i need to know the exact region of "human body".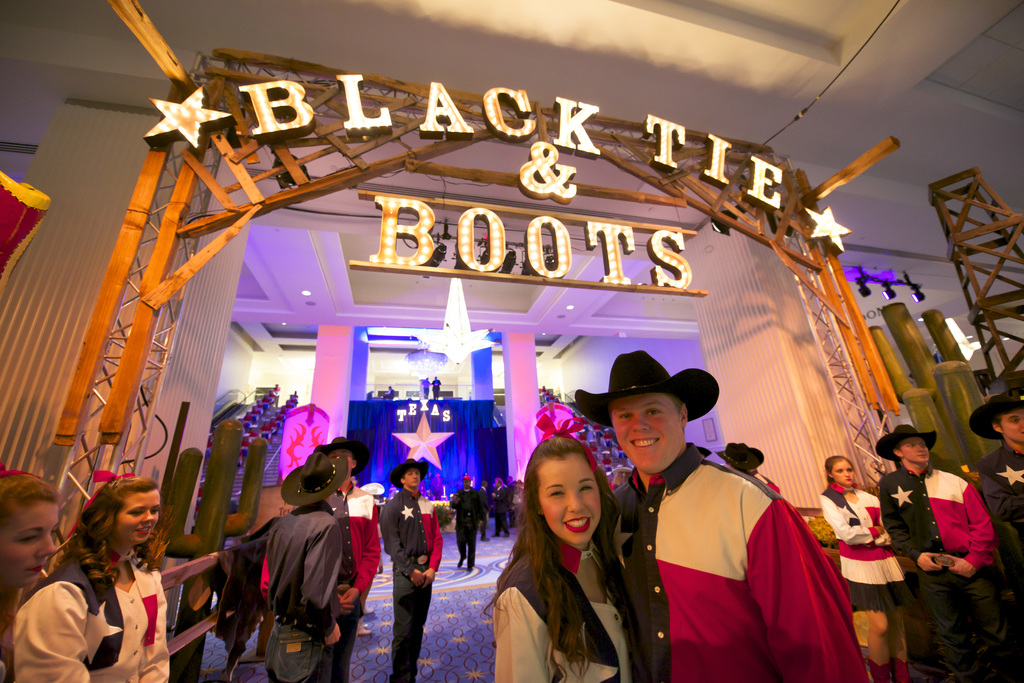
Region: detection(879, 465, 1014, 682).
